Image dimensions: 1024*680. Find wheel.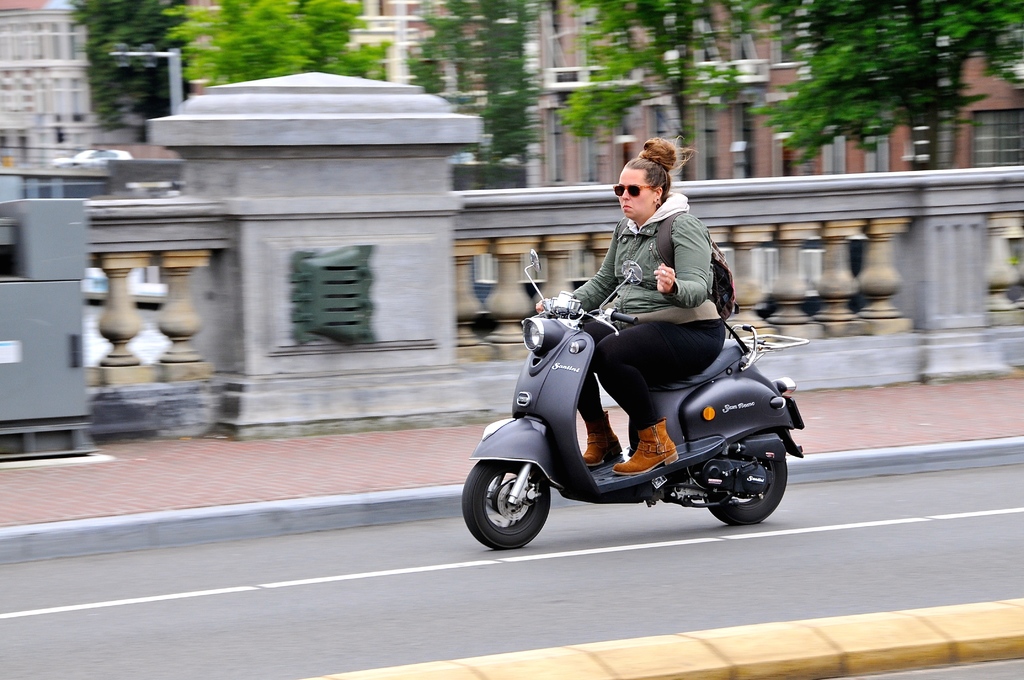
{"x1": 476, "y1": 455, "x2": 564, "y2": 548}.
